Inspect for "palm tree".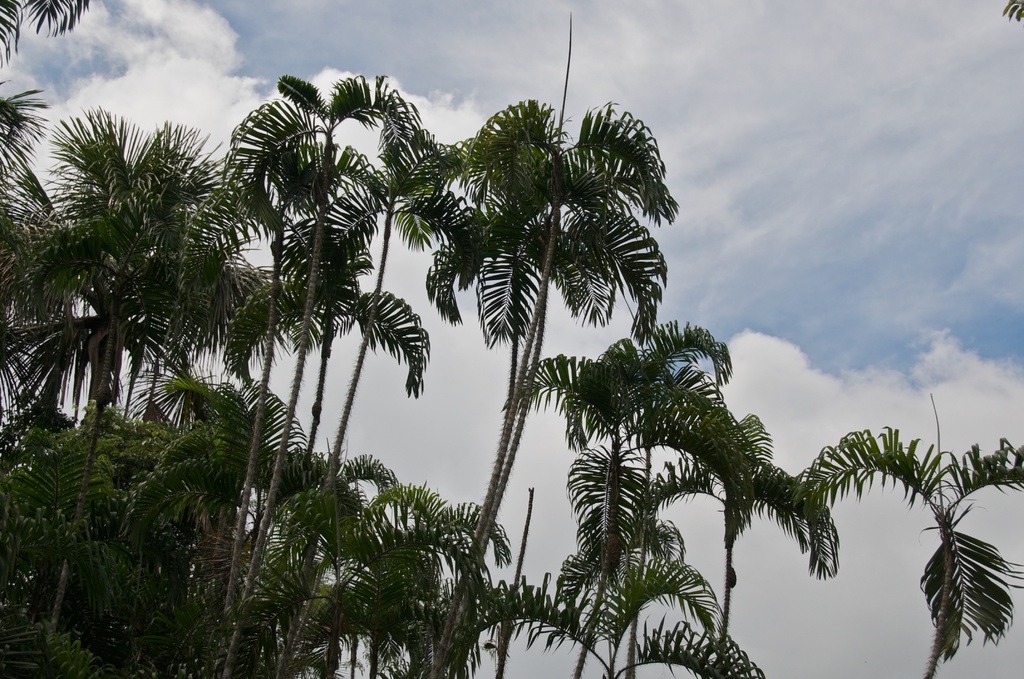
Inspection: 521 333 707 678.
